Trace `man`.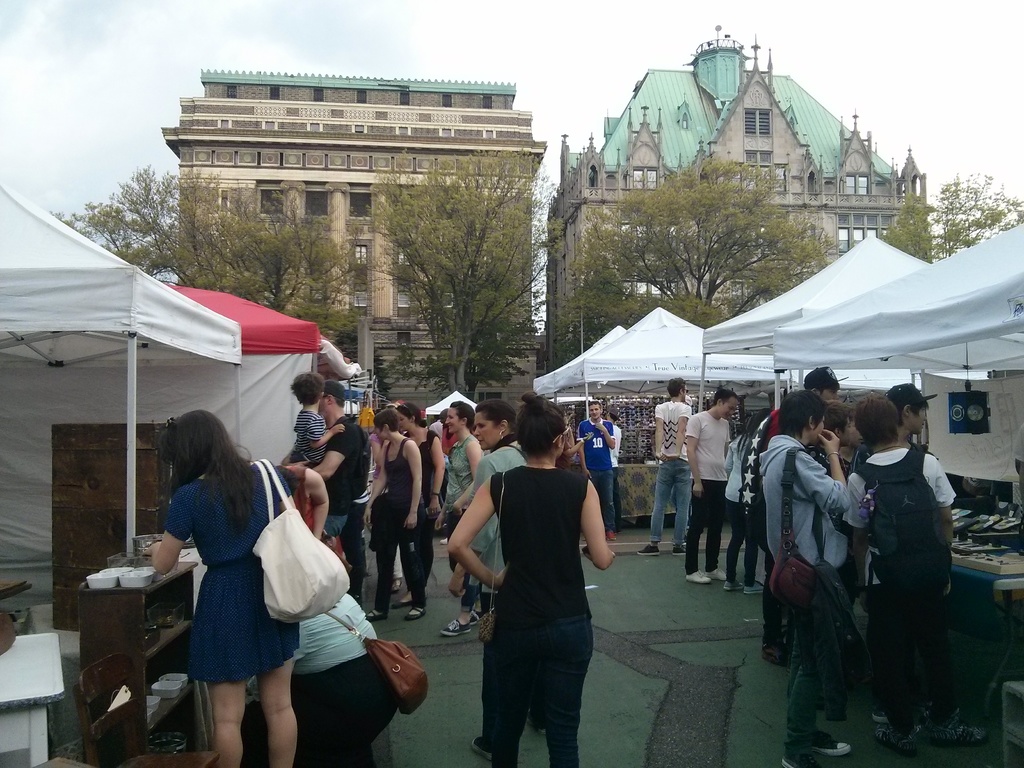
Traced to rect(637, 377, 701, 561).
